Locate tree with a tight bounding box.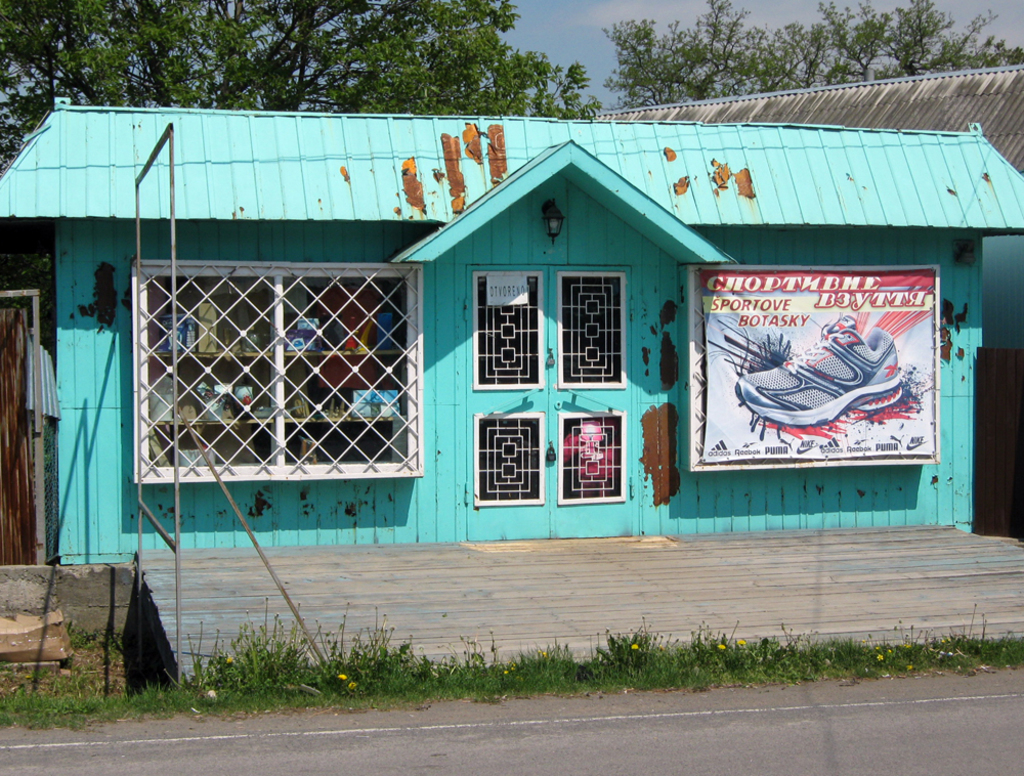
(0, 0, 597, 173).
